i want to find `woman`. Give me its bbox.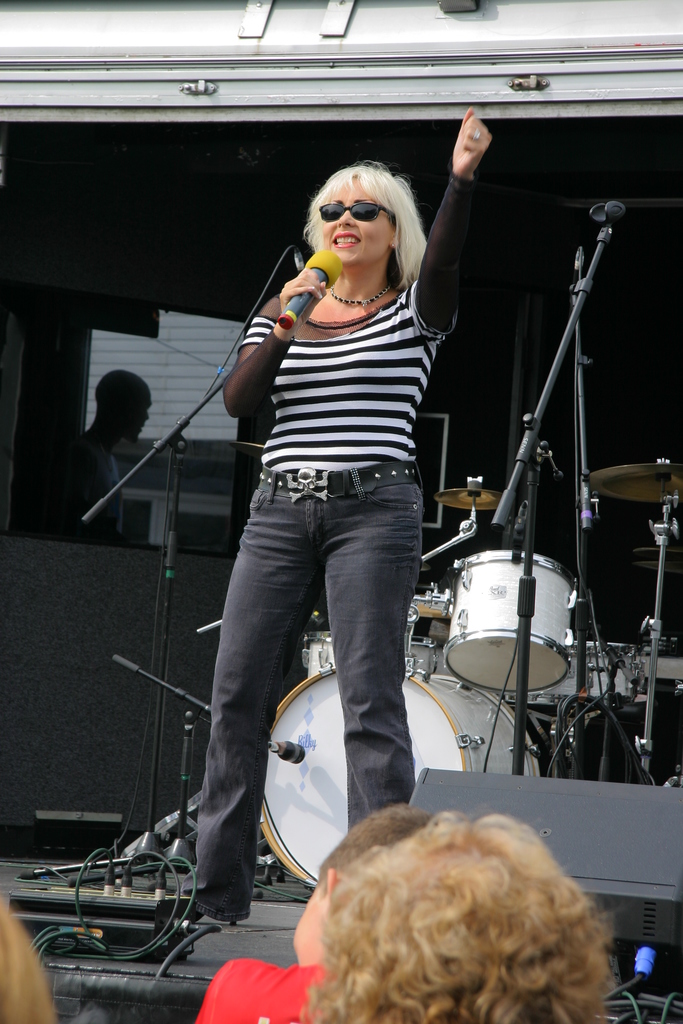
bbox=[174, 115, 456, 979].
